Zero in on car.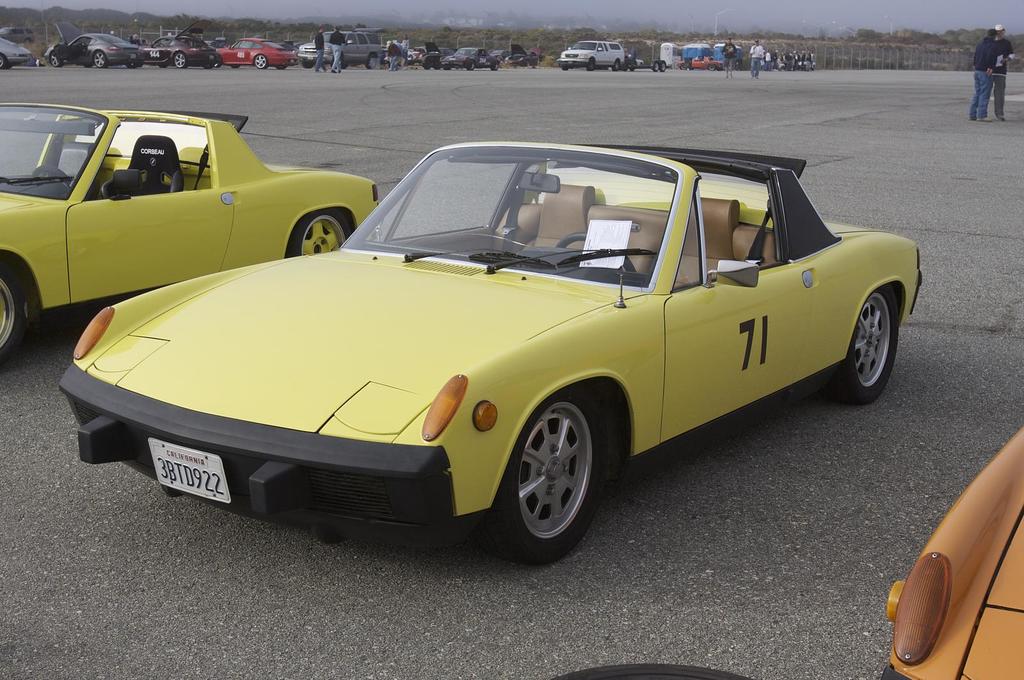
Zeroed in: [left=492, top=47, right=511, bottom=55].
